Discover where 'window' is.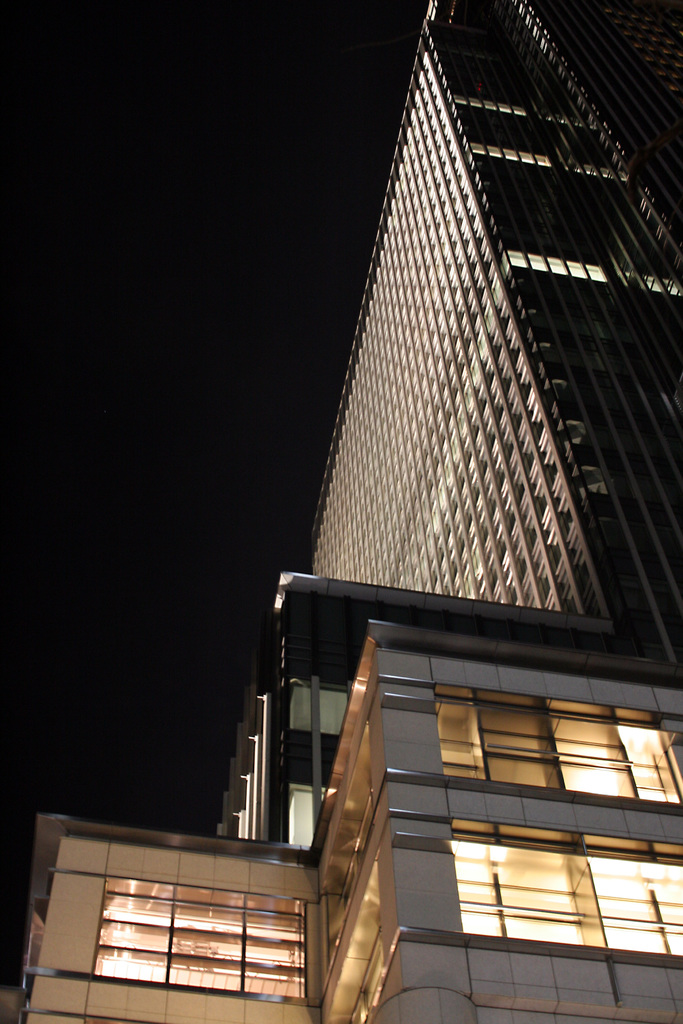
Discovered at left=641, top=831, right=682, bottom=965.
